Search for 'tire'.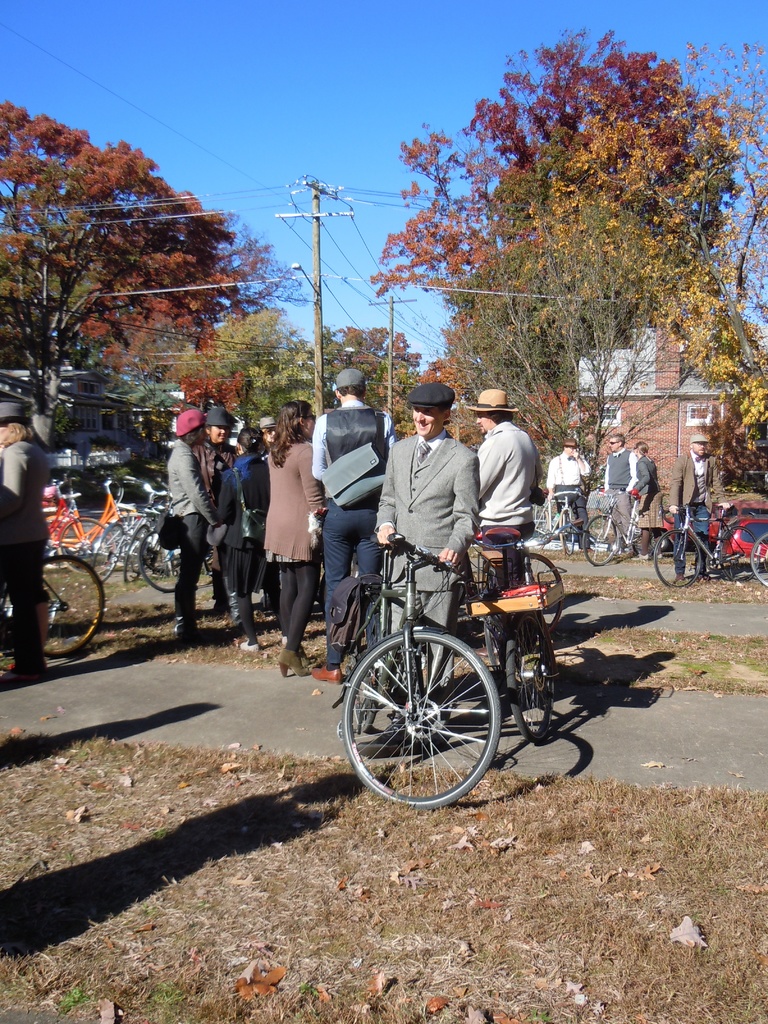
Found at detection(483, 565, 494, 660).
